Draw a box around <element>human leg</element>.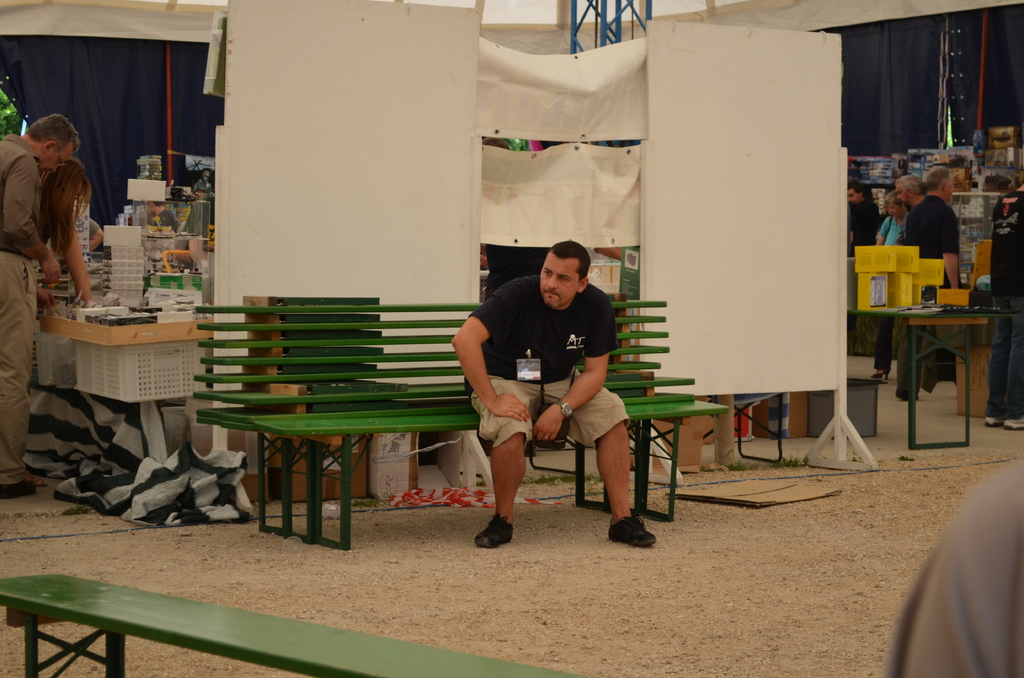
rect(548, 382, 657, 548).
